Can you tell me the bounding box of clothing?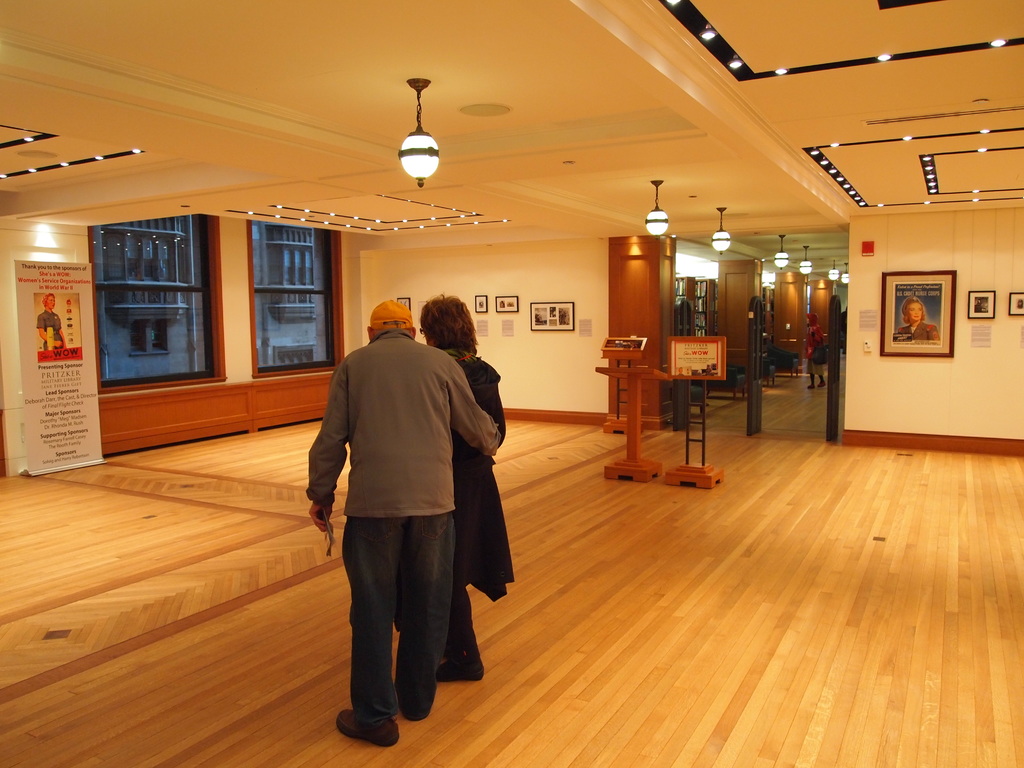
bbox=[427, 344, 519, 680].
